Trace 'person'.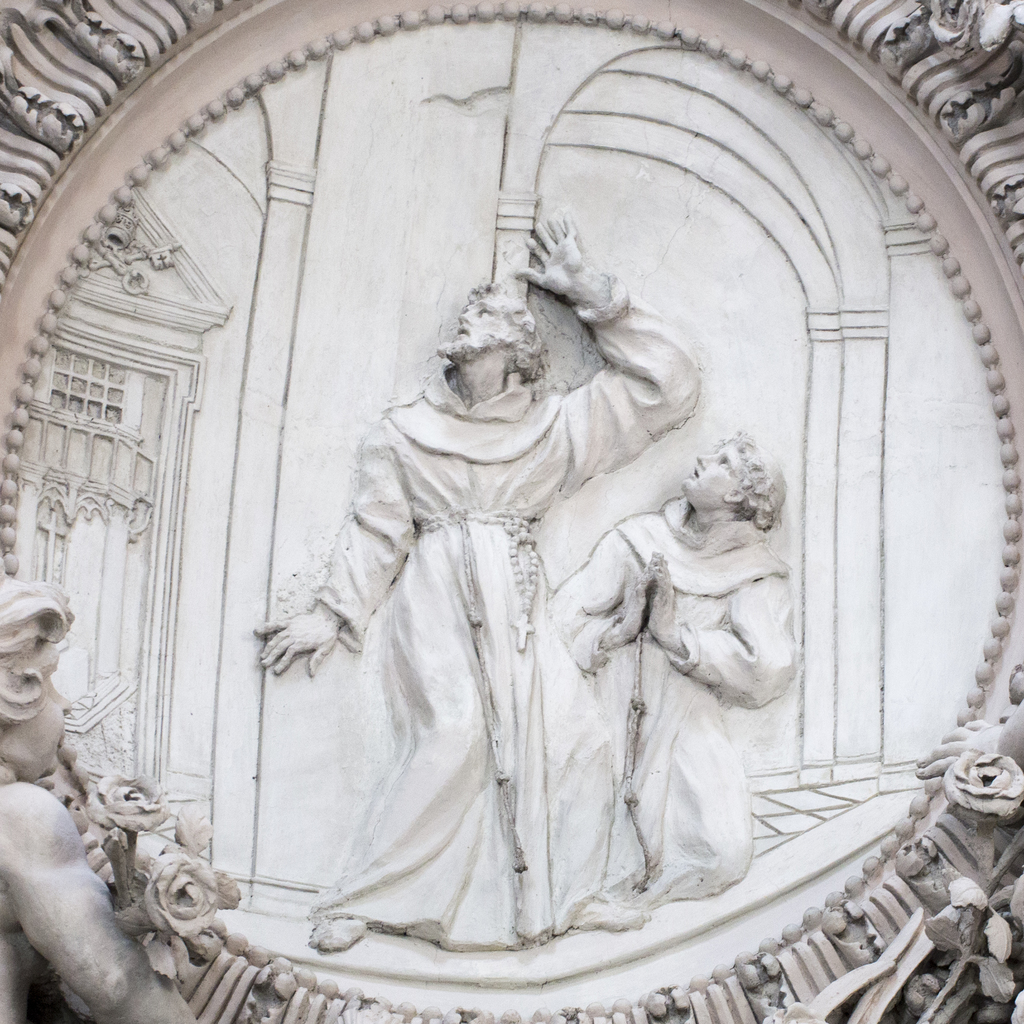
Traced to box=[249, 211, 701, 948].
